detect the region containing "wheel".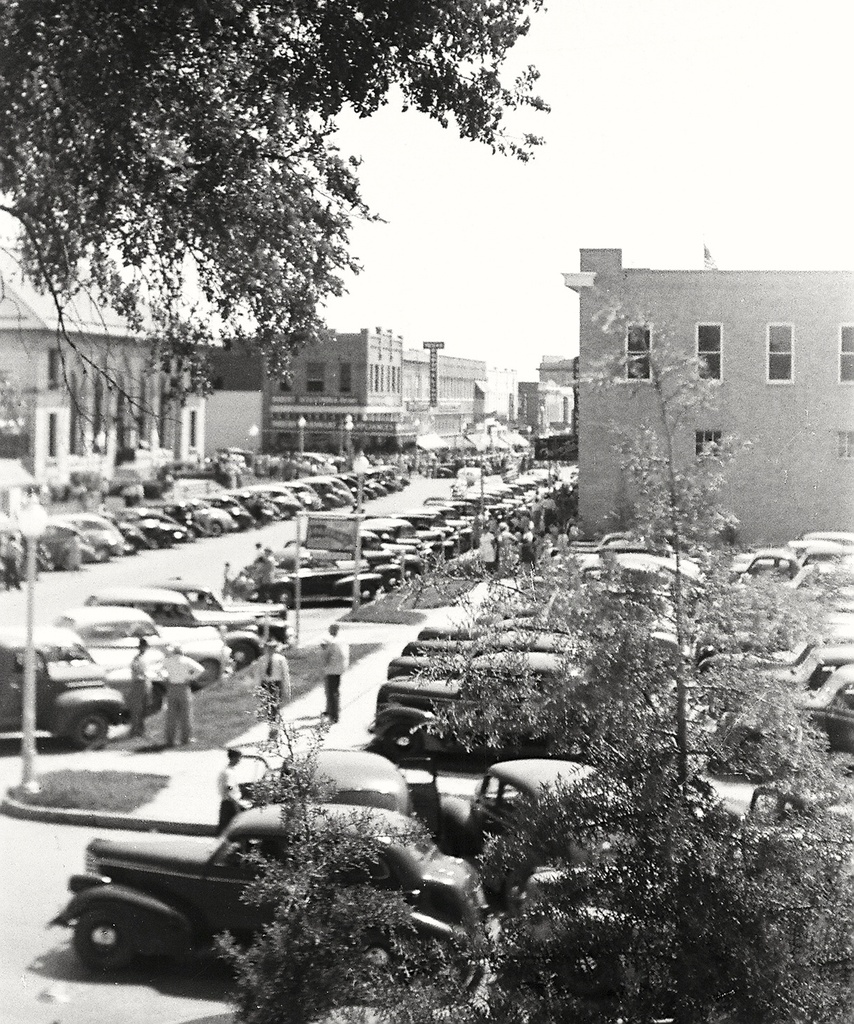
[77, 715, 106, 746].
